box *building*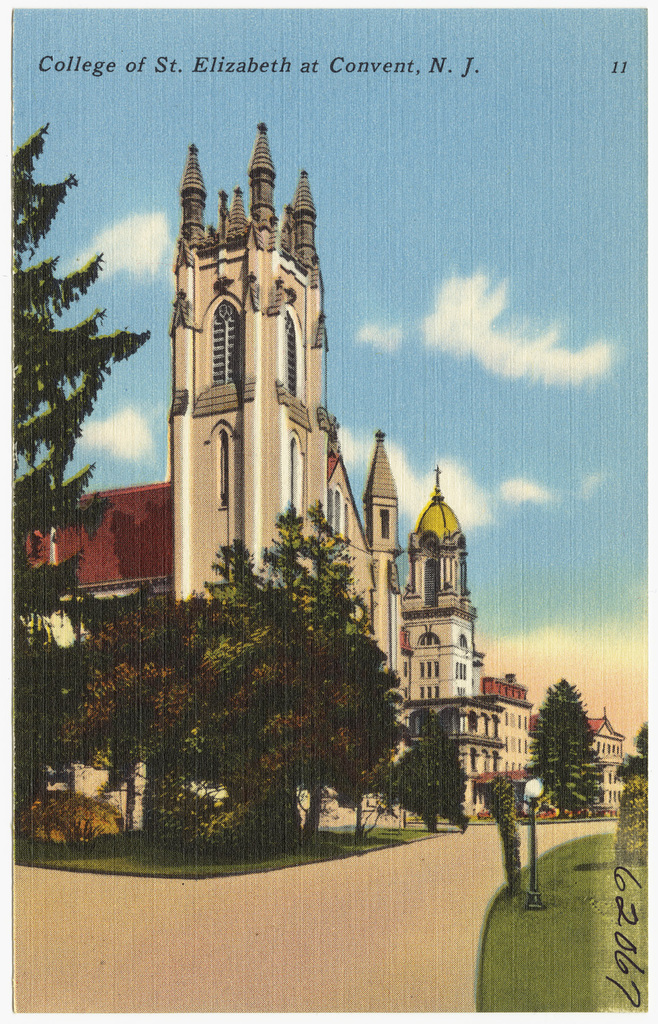
{"x1": 19, "y1": 122, "x2": 627, "y2": 821}
